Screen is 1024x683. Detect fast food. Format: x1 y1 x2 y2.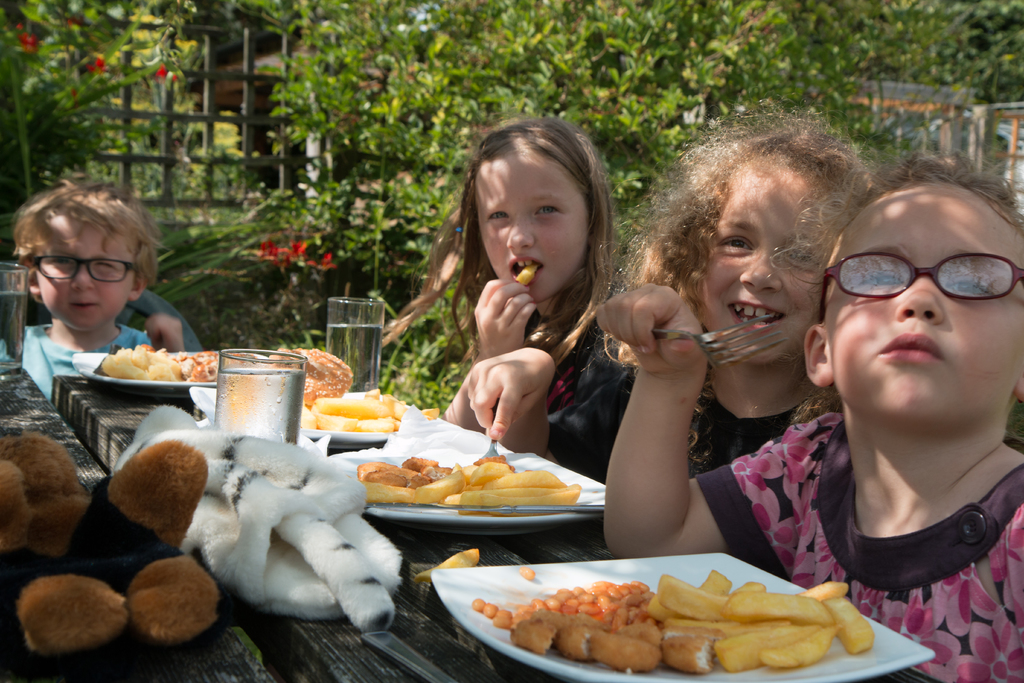
492 577 886 682.
